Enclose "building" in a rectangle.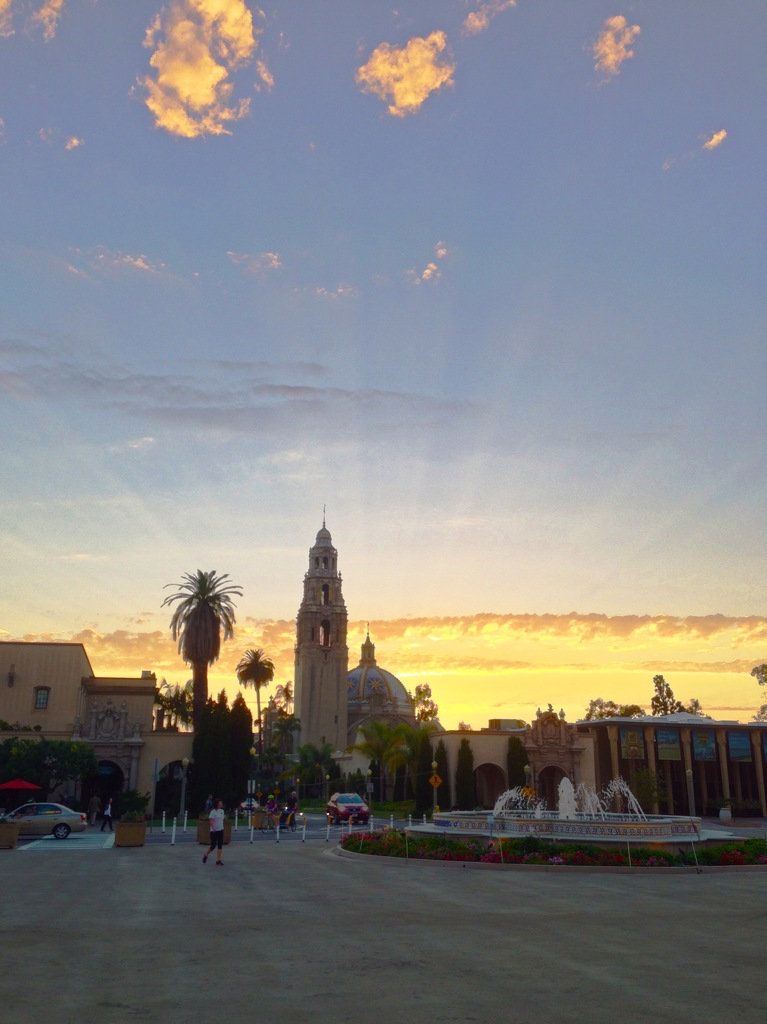
crop(296, 510, 766, 829).
